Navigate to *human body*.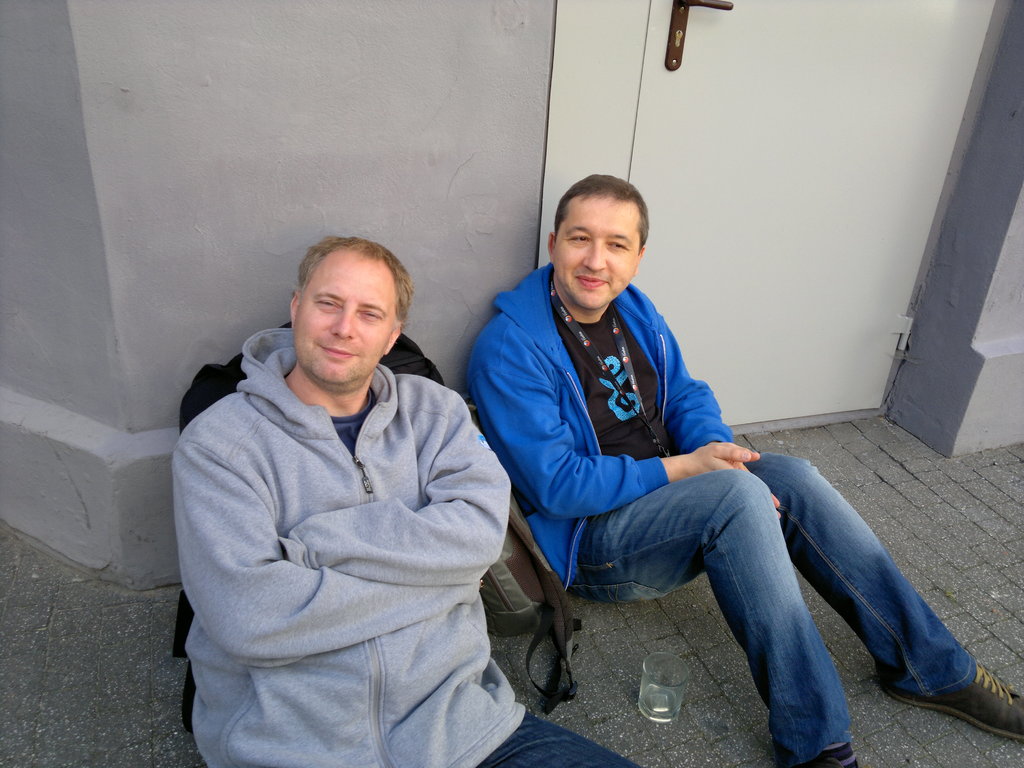
Navigation target: {"left": 472, "top": 257, "right": 1023, "bottom": 767}.
